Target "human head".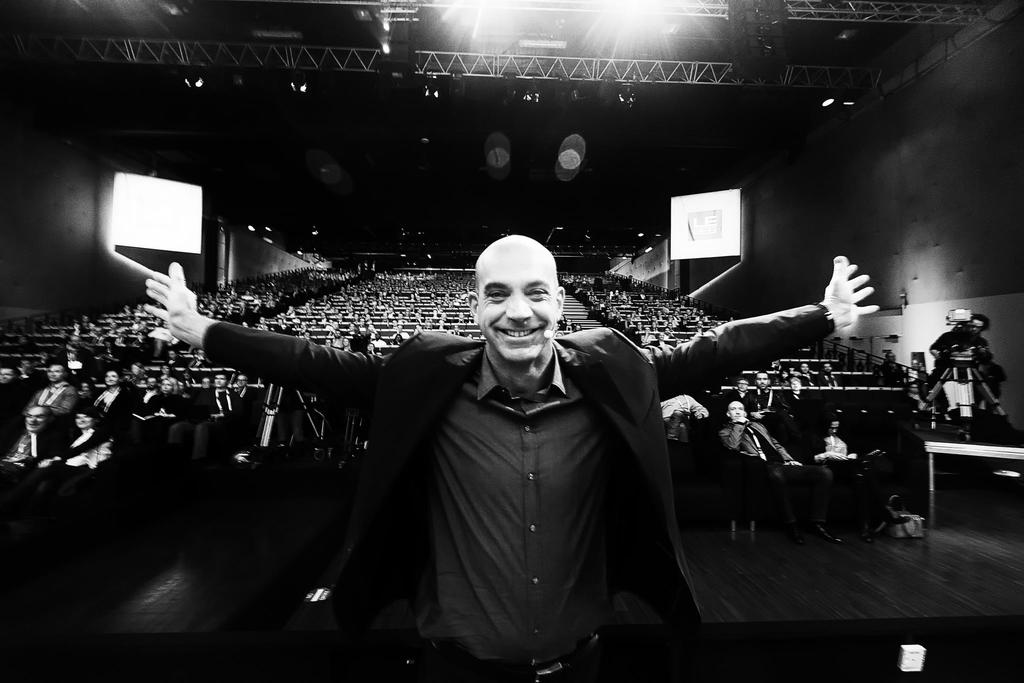
Target region: bbox=(45, 361, 68, 382).
